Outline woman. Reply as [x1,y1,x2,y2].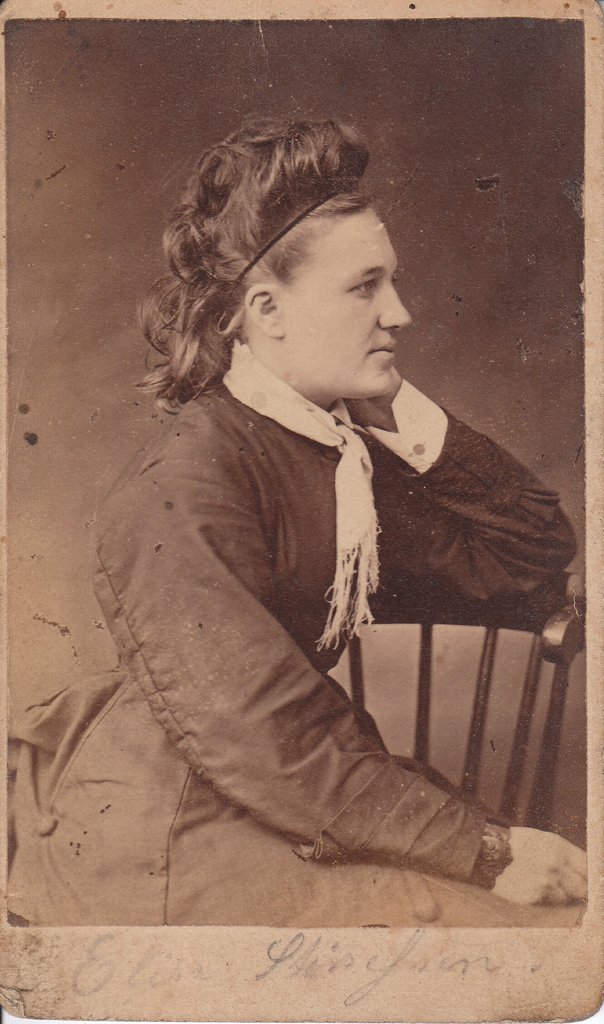
[61,134,579,897].
